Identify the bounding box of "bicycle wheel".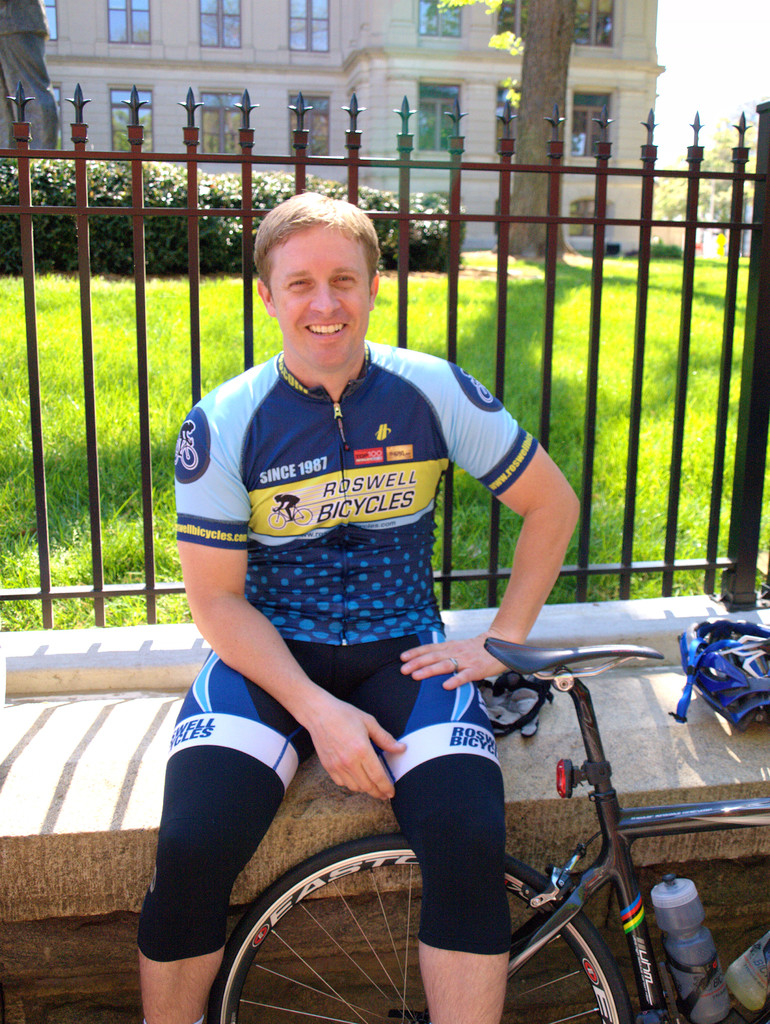
209:829:626:1023.
